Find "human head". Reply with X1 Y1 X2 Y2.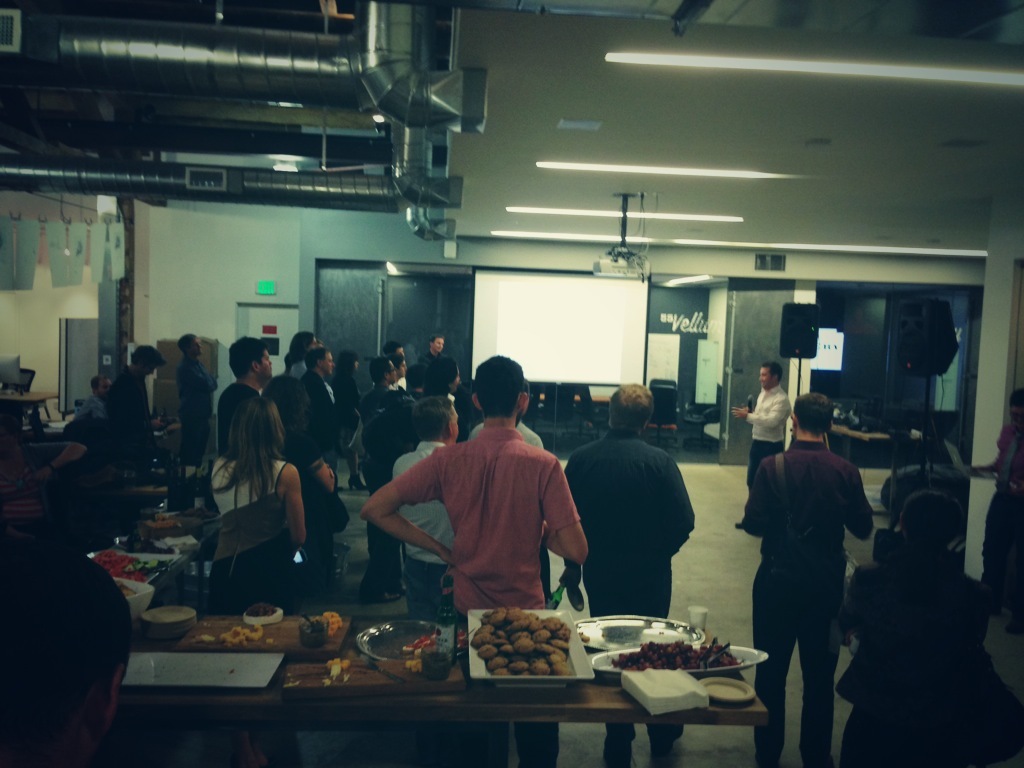
609 380 654 432.
